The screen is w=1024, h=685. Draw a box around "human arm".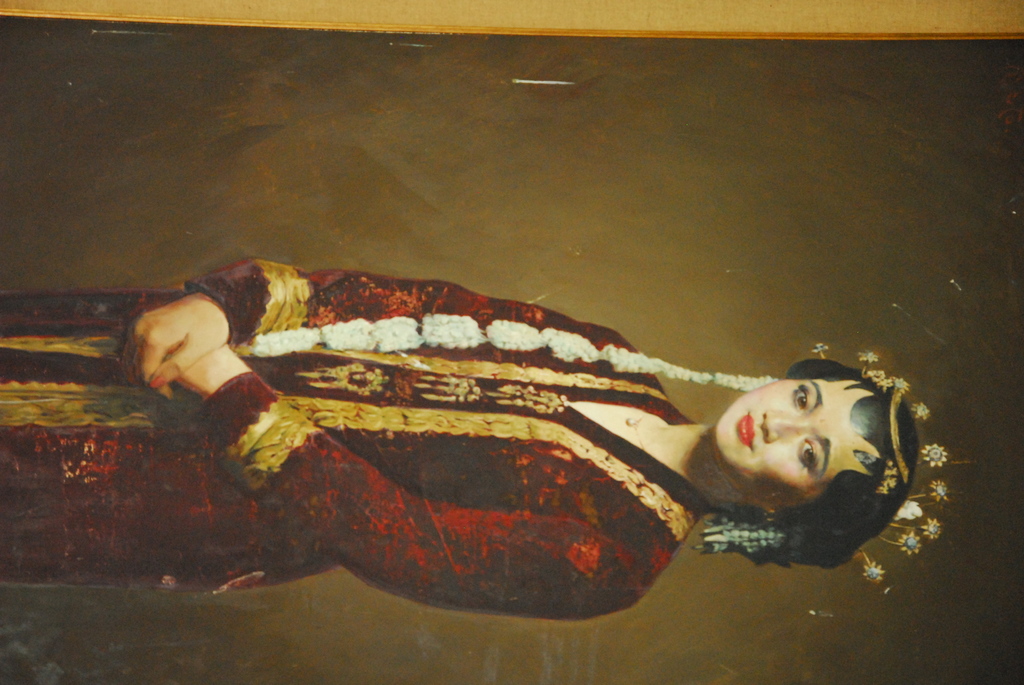
156:345:645:624.
